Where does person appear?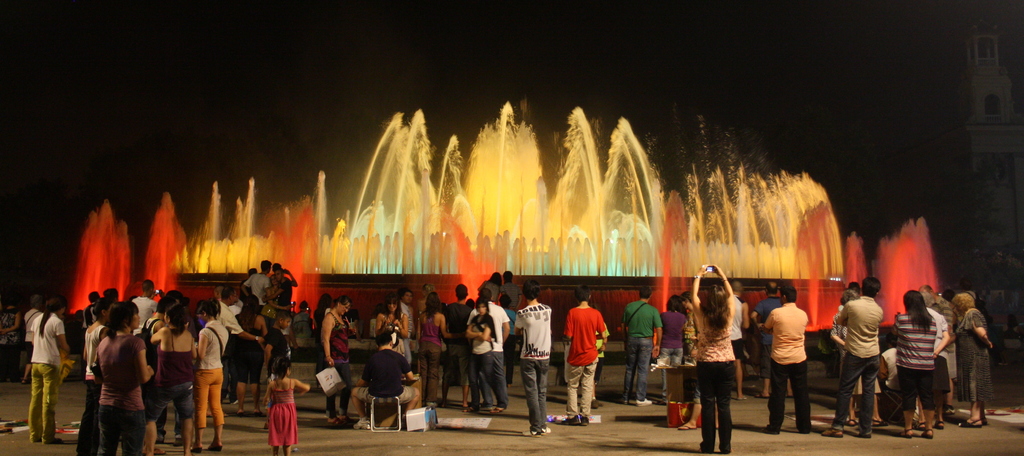
Appears at (562,286,611,428).
